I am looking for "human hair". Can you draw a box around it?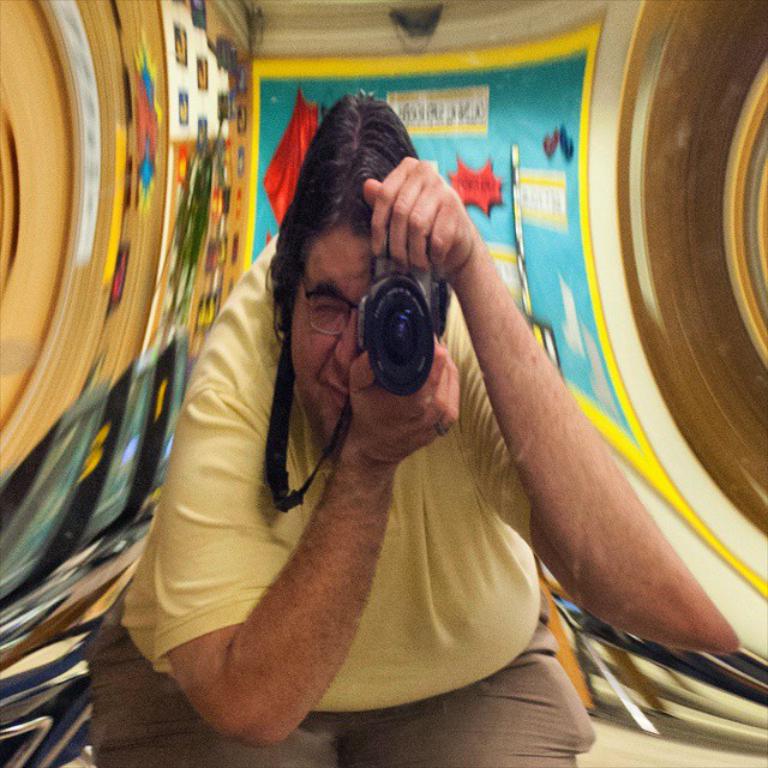
Sure, the bounding box is <region>264, 84, 426, 286</region>.
